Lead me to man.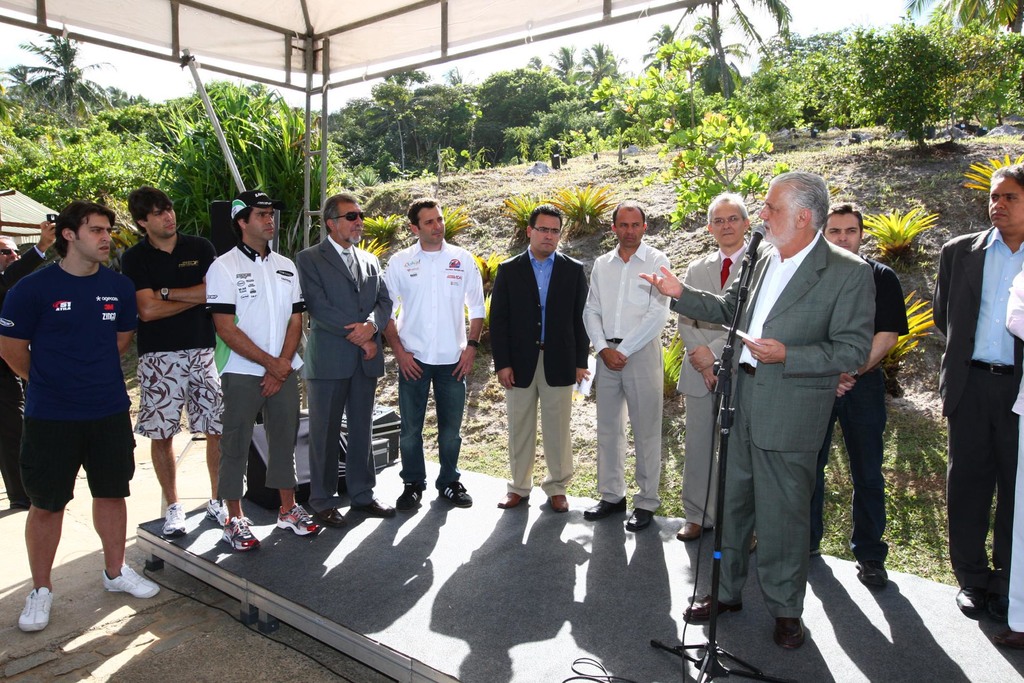
Lead to region(484, 204, 587, 513).
